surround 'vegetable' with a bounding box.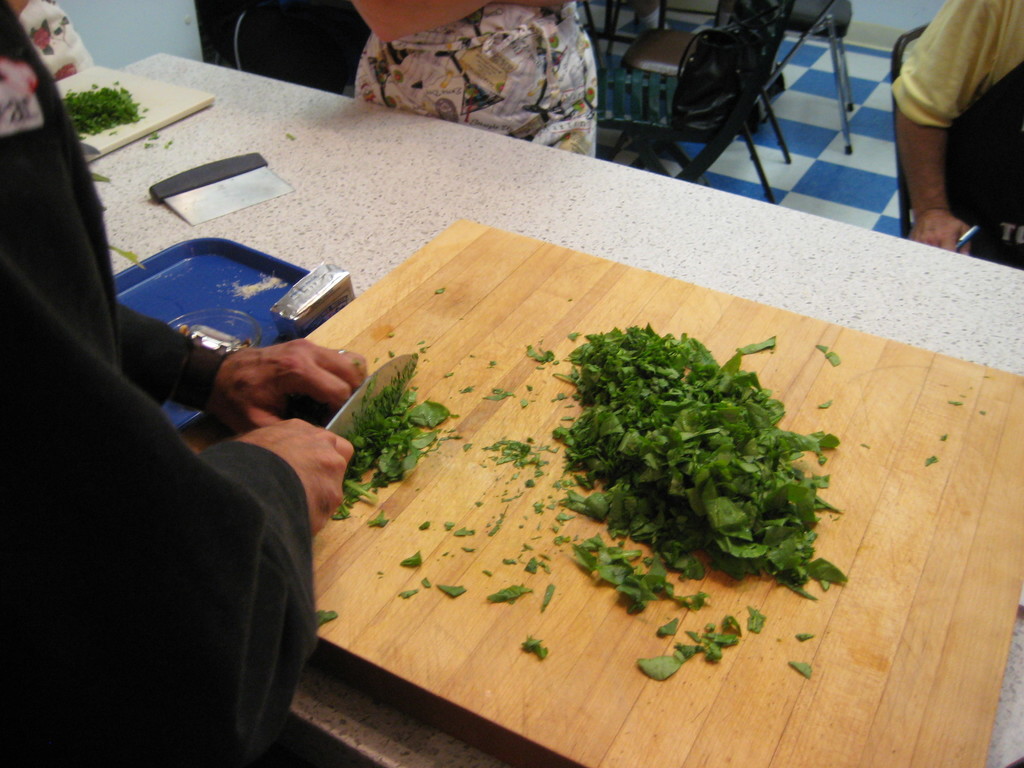
[left=140, top=143, right=157, bottom=151].
